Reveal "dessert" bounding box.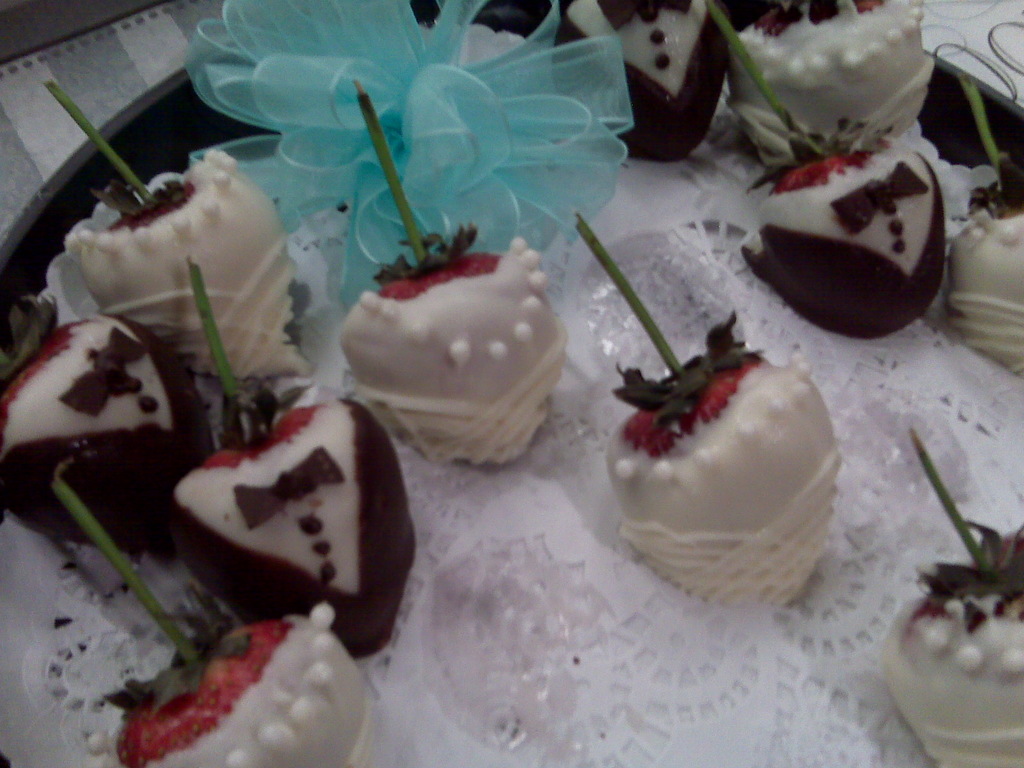
Revealed: l=40, t=89, r=294, b=381.
